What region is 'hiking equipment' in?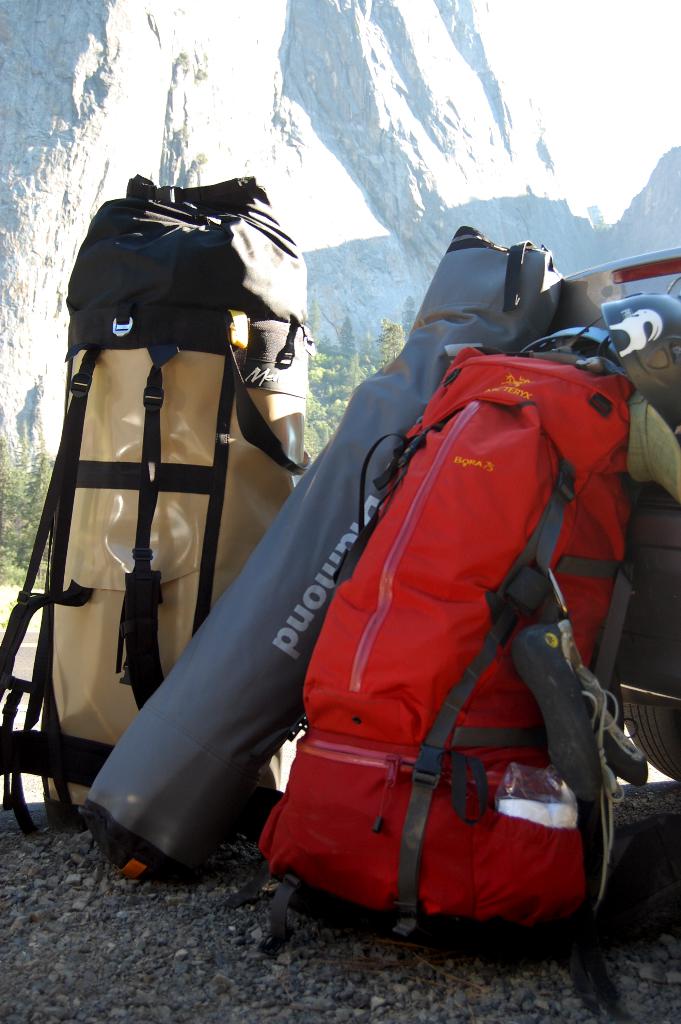
rect(75, 227, 574, 881).
